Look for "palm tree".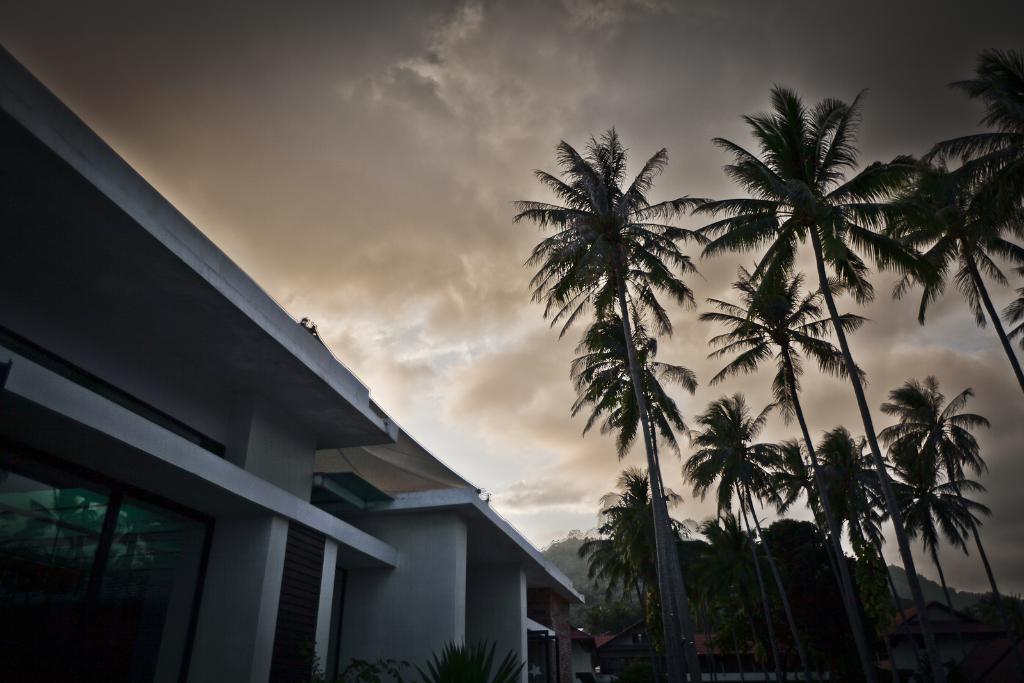
Found: x1=751, y1=431, x2=842, y2=651.
